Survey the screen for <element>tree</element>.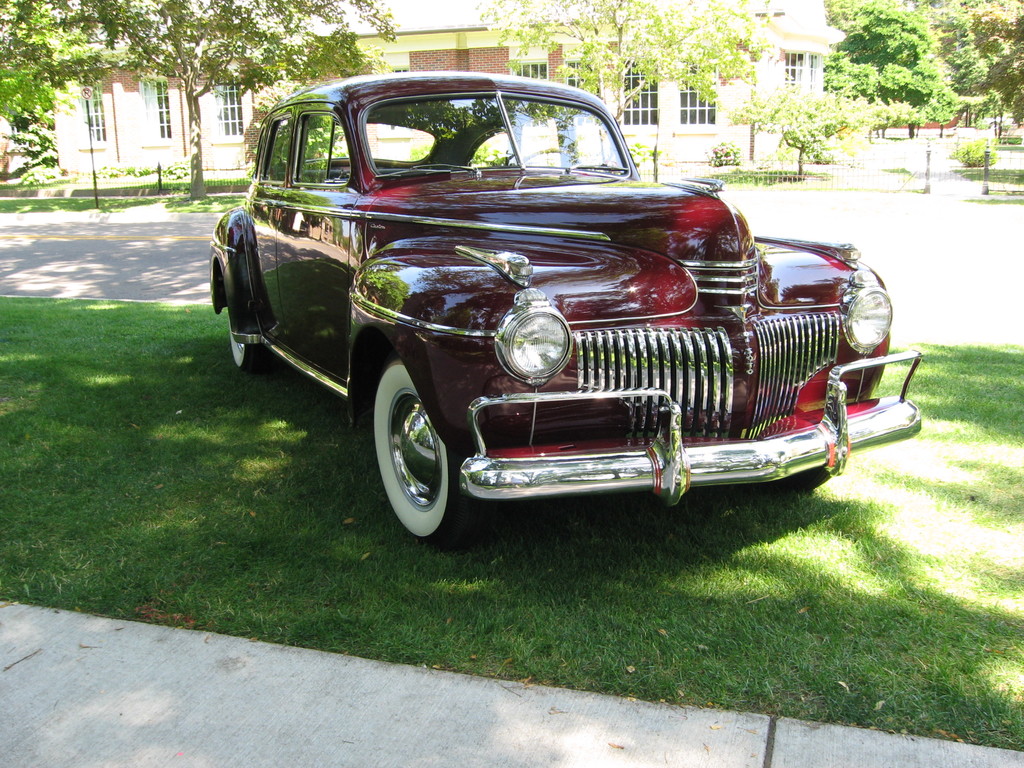
Survey found: 948 4 1023 124.
